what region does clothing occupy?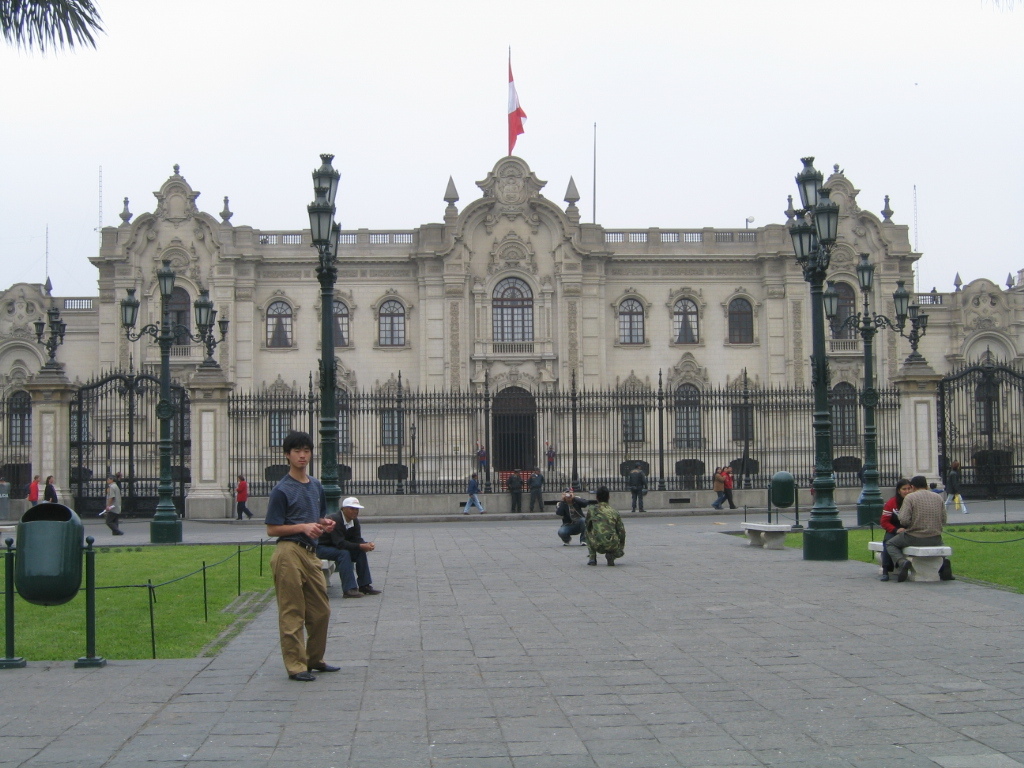
947, 470, 962, 512.
